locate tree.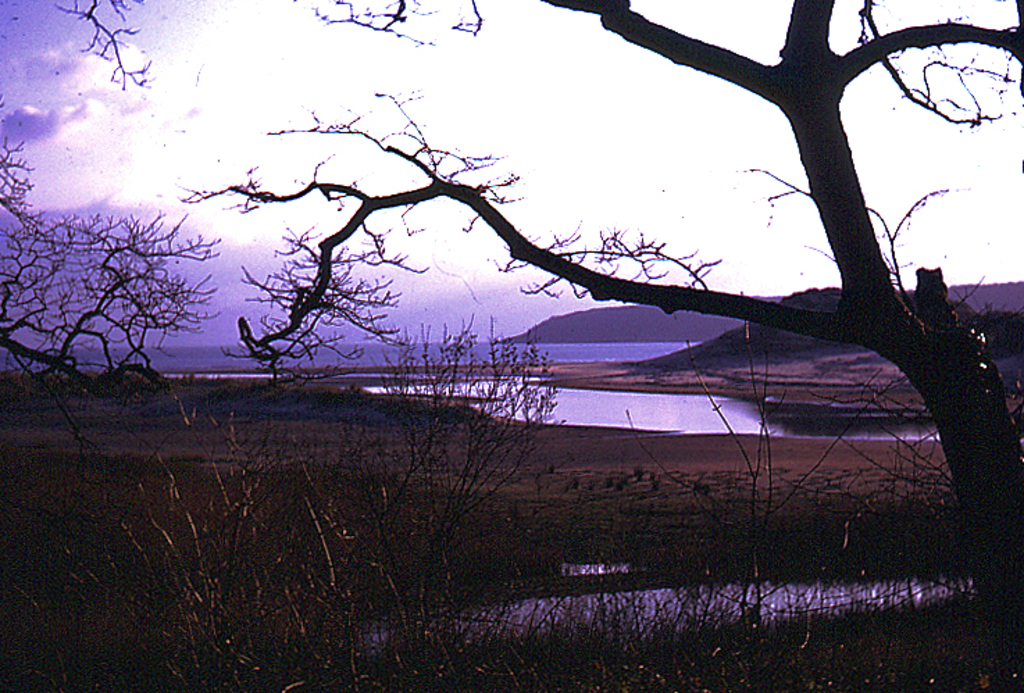
Bounding box: locate(0, 131, 222, 421).
